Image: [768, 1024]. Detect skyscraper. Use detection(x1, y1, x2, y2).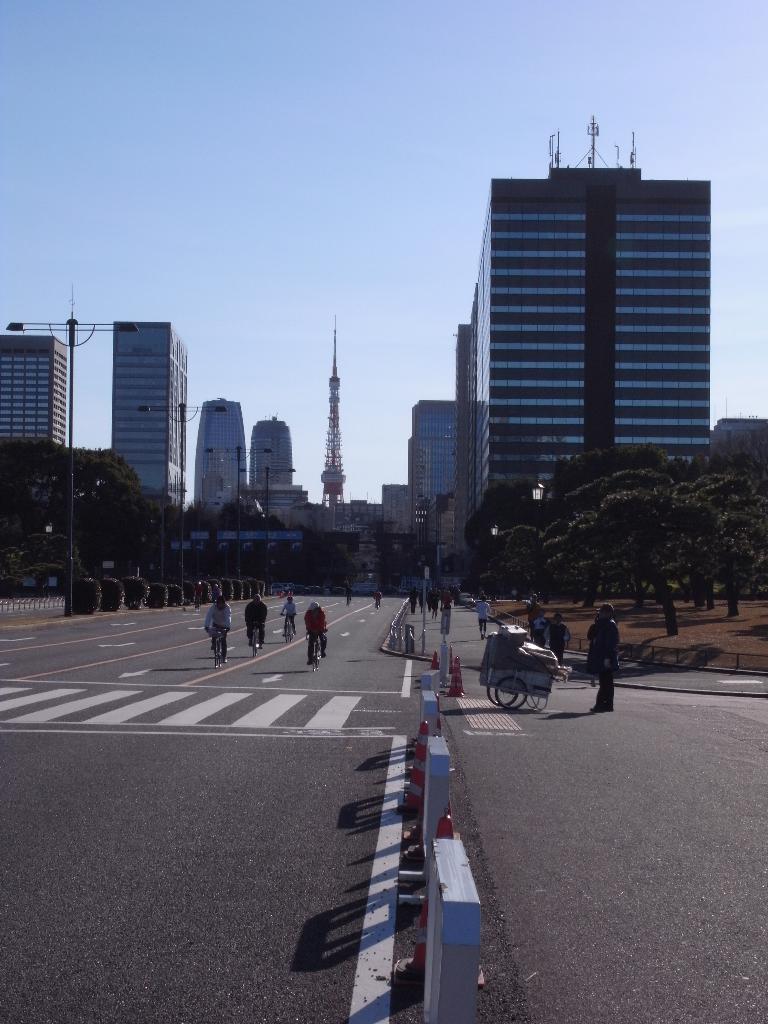
detection(106, 316, 190, 511).
